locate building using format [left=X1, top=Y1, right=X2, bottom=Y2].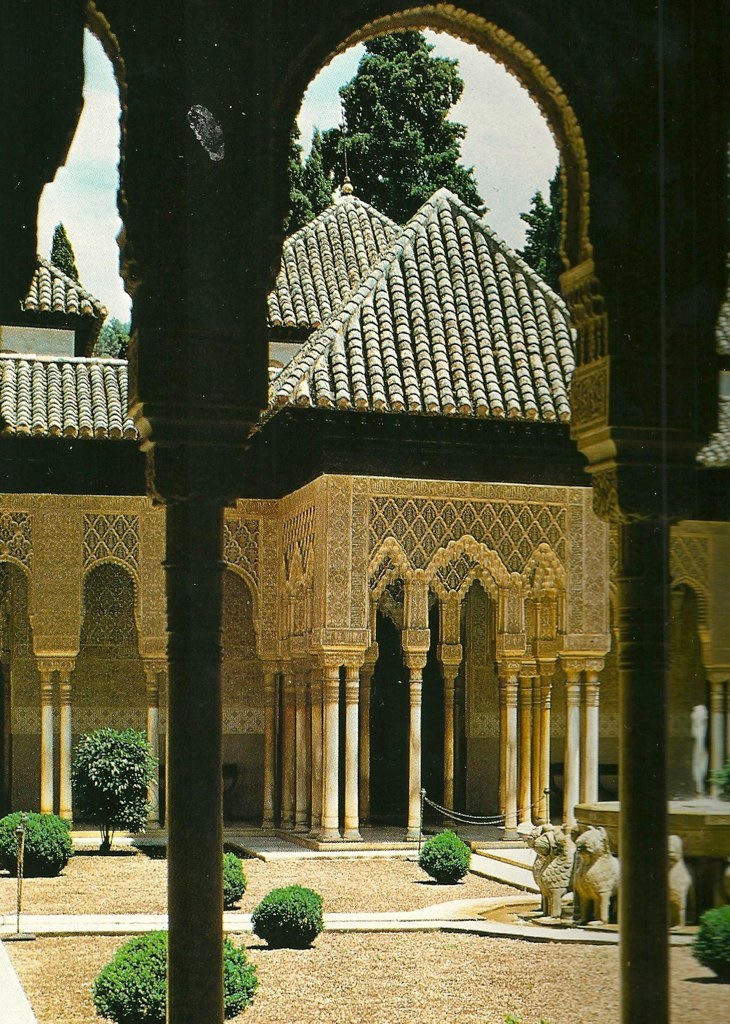
[left=0, top=0, right=729, bottom=1023].
